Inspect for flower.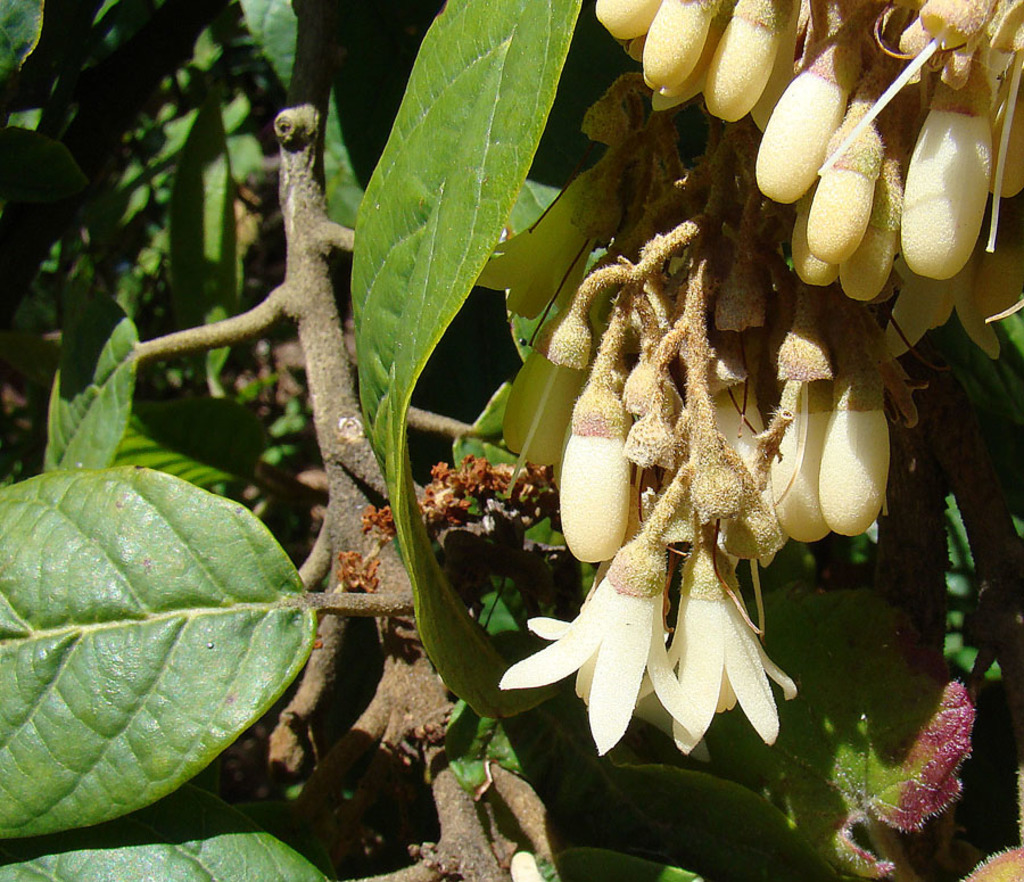
Inspection: box=[496, 550, 702, 751].
